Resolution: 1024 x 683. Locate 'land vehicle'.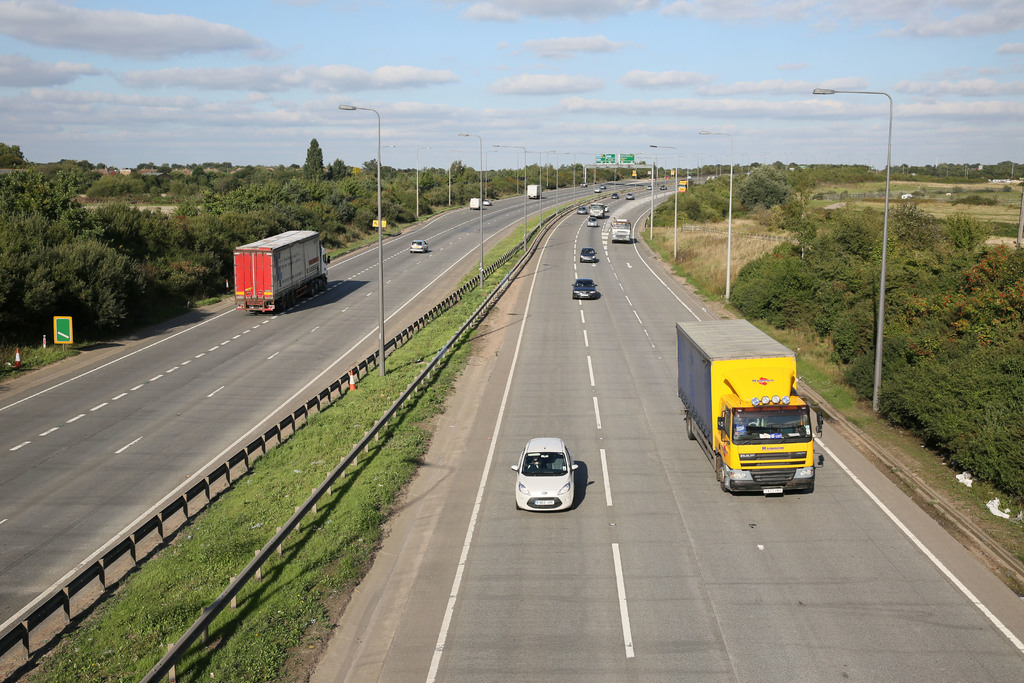
region(411, 240, 426, 251).
